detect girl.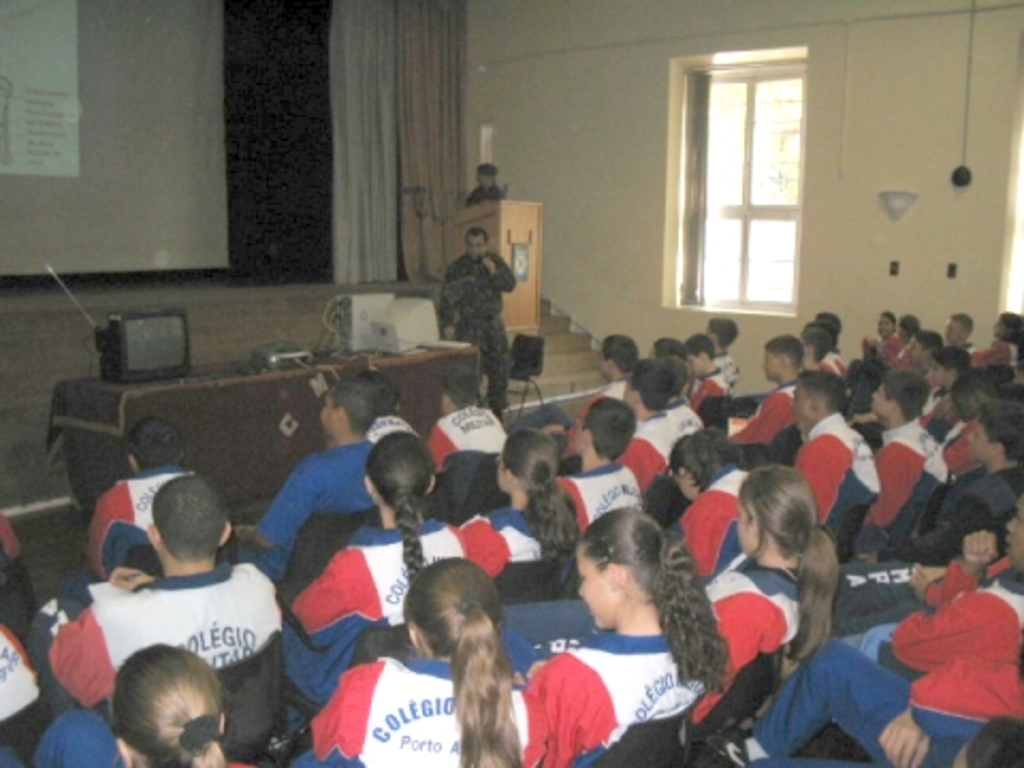
Detected at locate(461, 425, 576, 595).
